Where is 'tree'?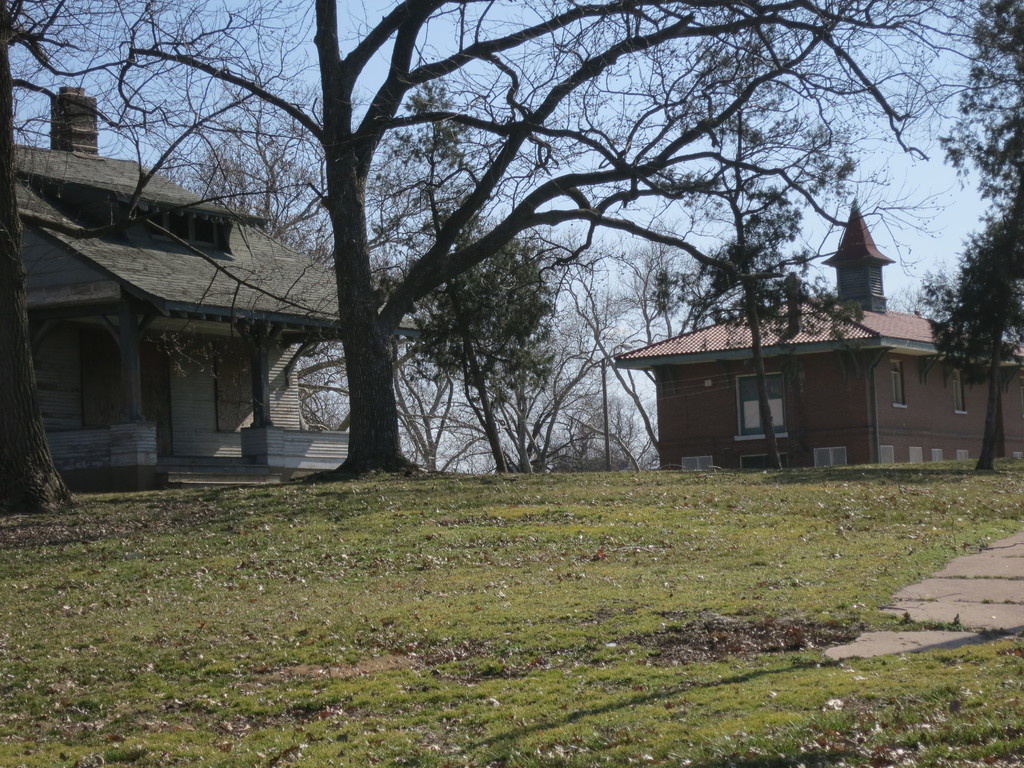
(0,0,1001,474).
